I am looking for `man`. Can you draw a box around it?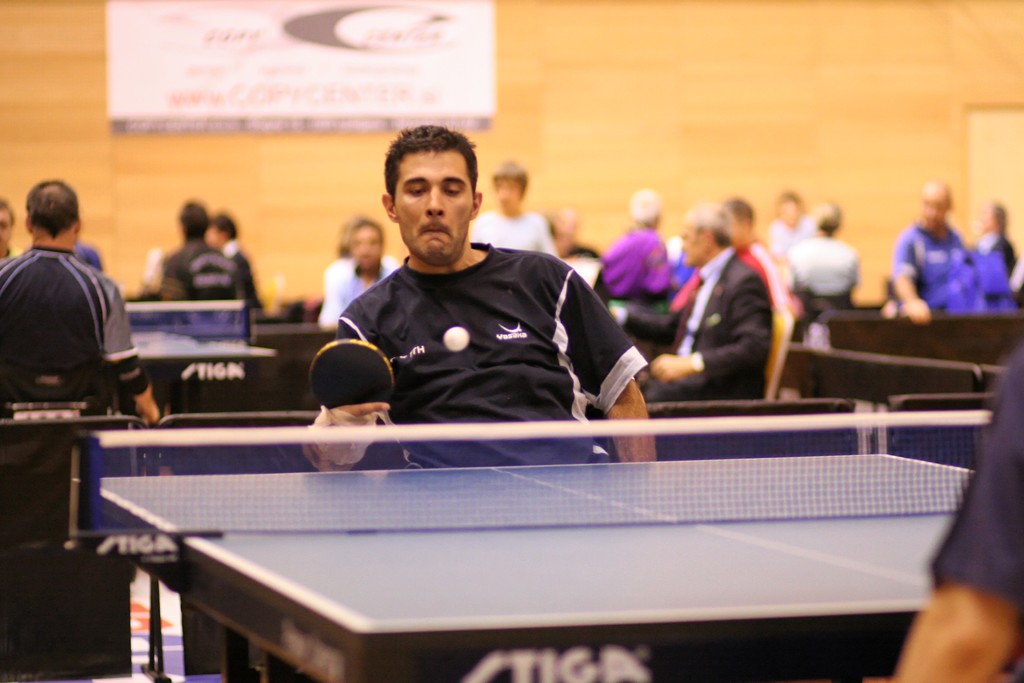
Sure, the bounding box is crop(602, 189, 675, 299).
